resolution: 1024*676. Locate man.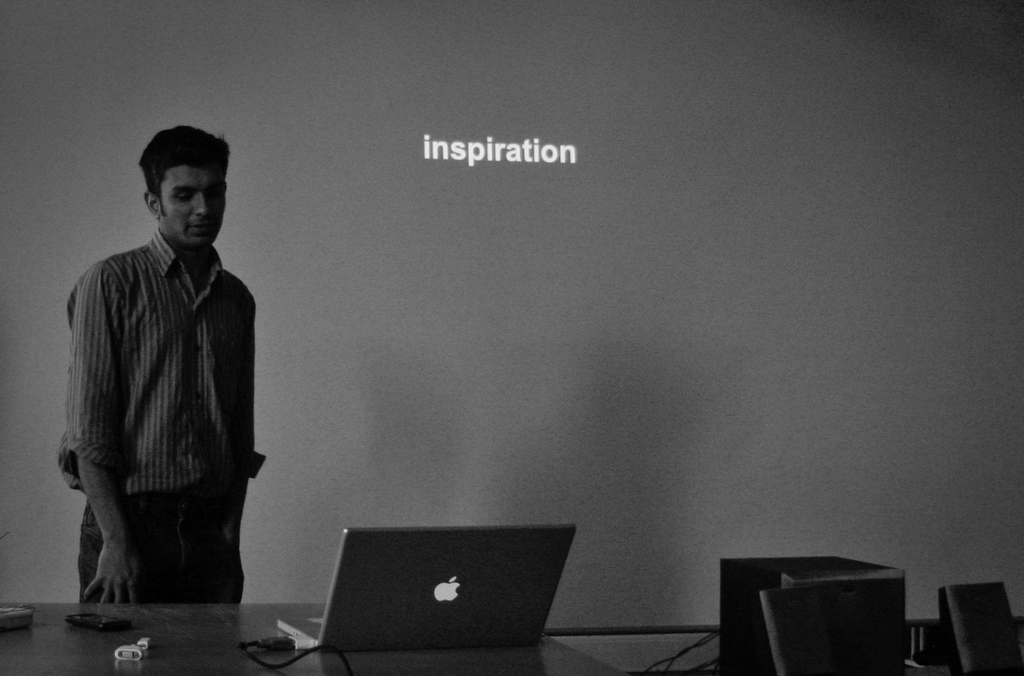
(52, 116, 264, 627).
